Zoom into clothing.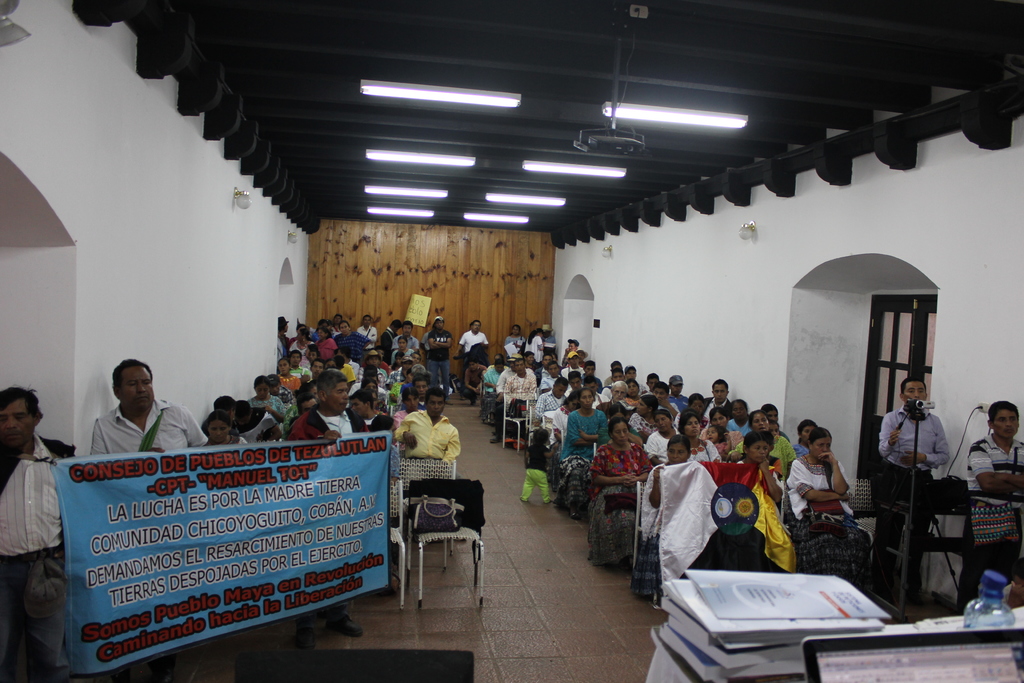
Zoom target: bbox=[278, 373, 297, 390].
